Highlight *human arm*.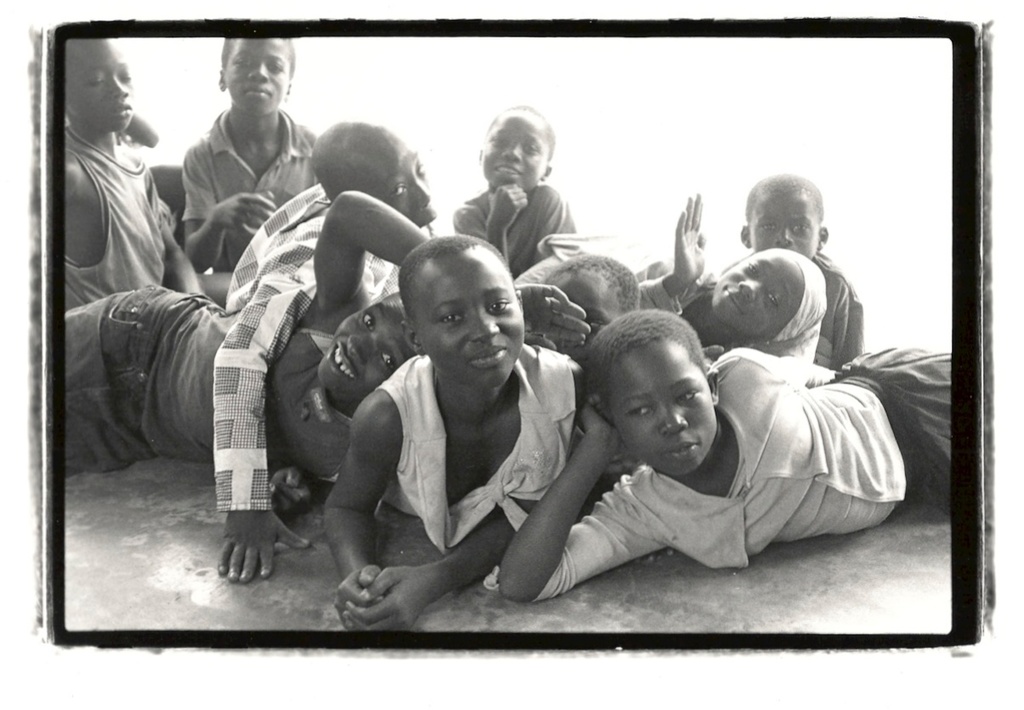
Highlighted region: l=718, t=347, r=843, b=388.
